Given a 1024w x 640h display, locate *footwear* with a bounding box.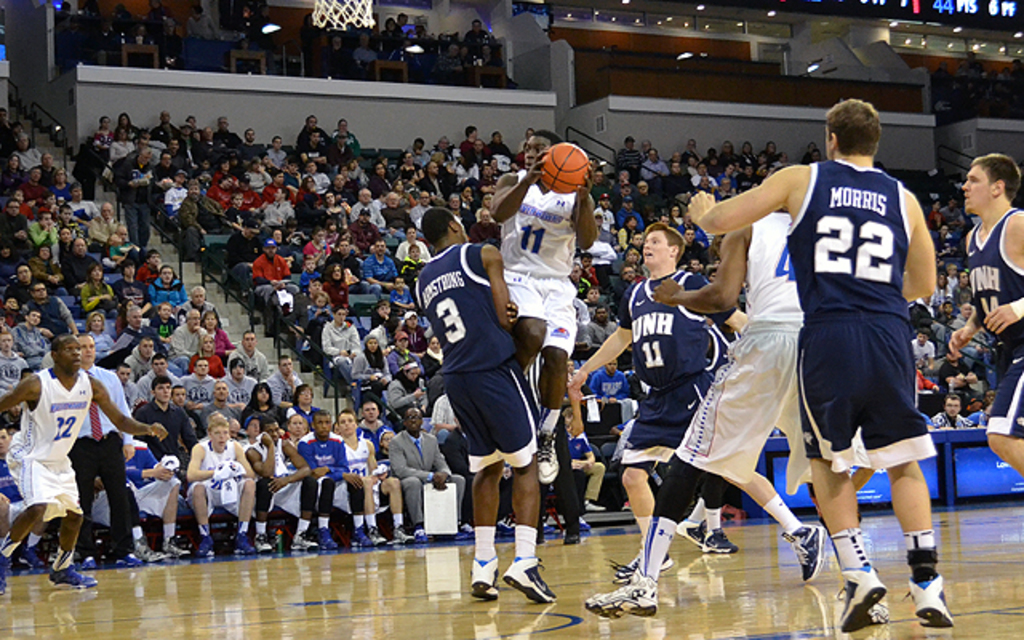
Located: x1=48 y1=560 x2=98 y2=587.
